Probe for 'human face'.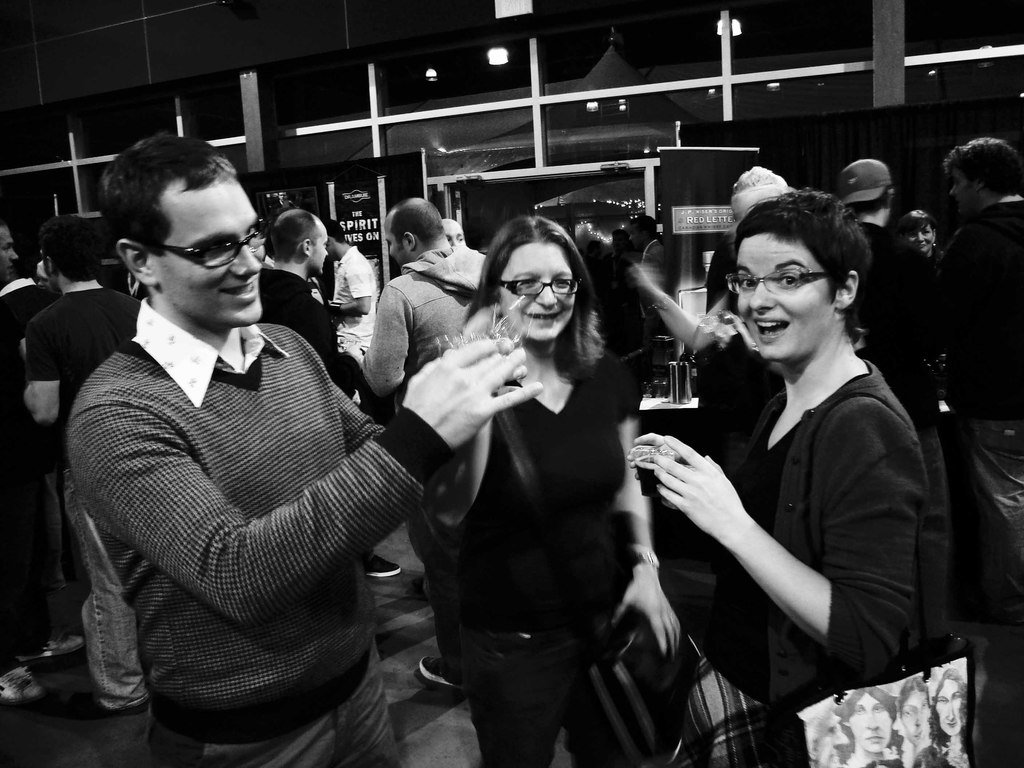
Probe result: (x1=737, y1=233, x2=842, y2=371).
